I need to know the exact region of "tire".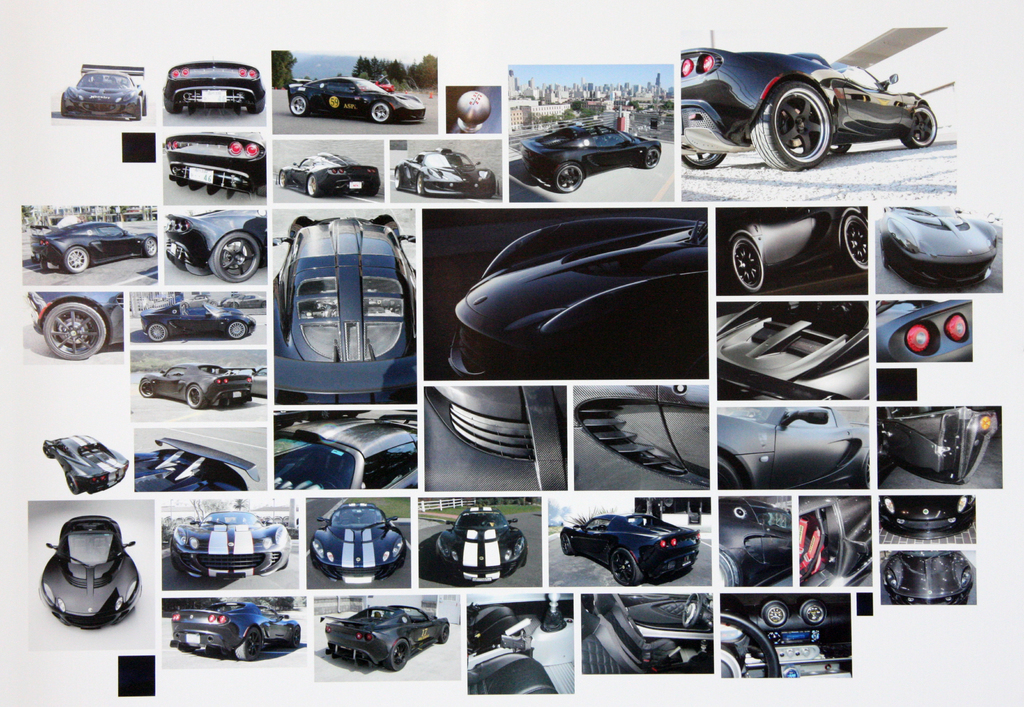
Region: x1=413, y1=170, x2=425, y2=199.
